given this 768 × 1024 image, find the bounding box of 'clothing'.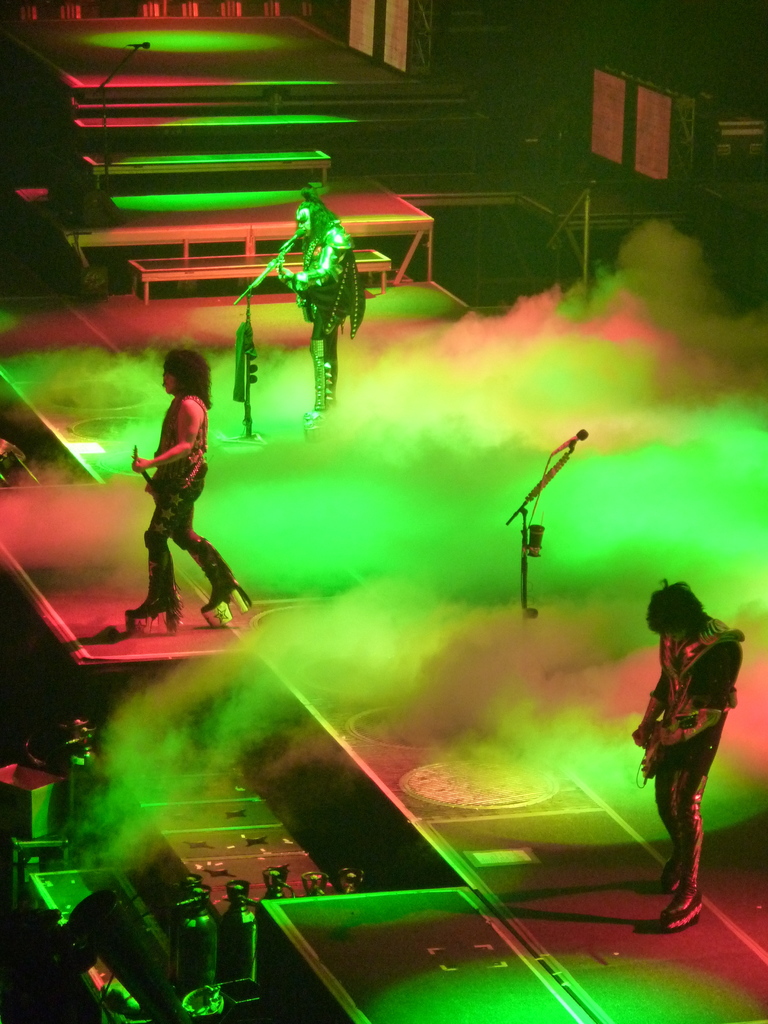
rect(279, 221, 363, 342).
